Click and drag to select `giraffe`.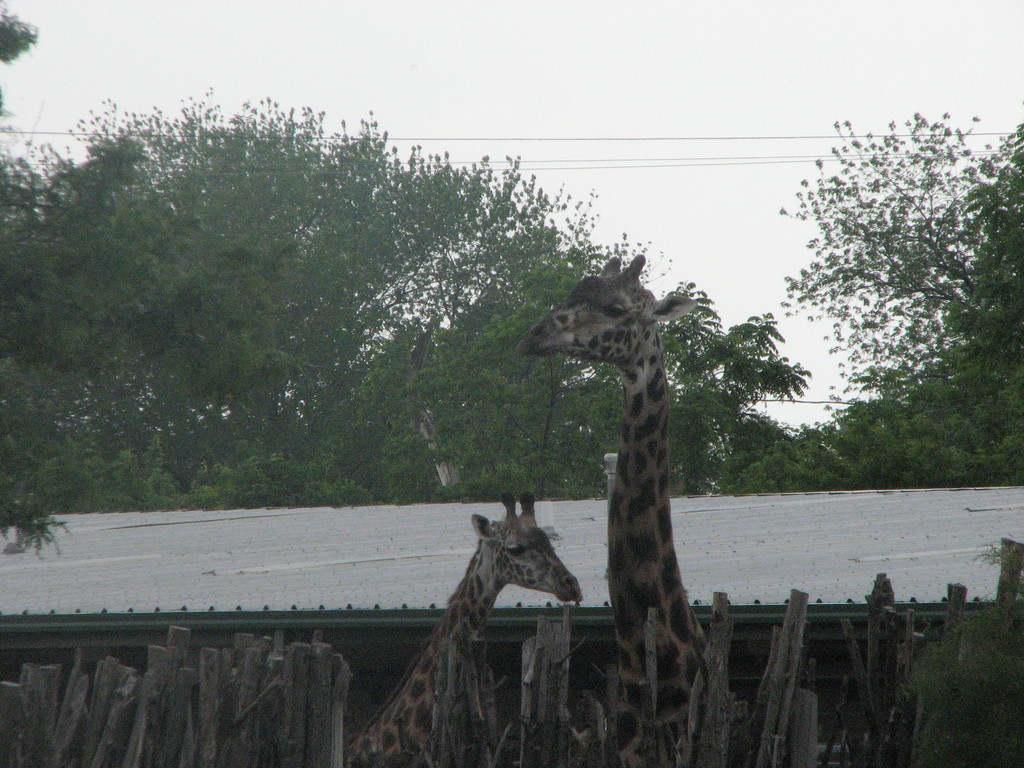
Selection: (x1=344, y1=496, x2=587, y2=762).
